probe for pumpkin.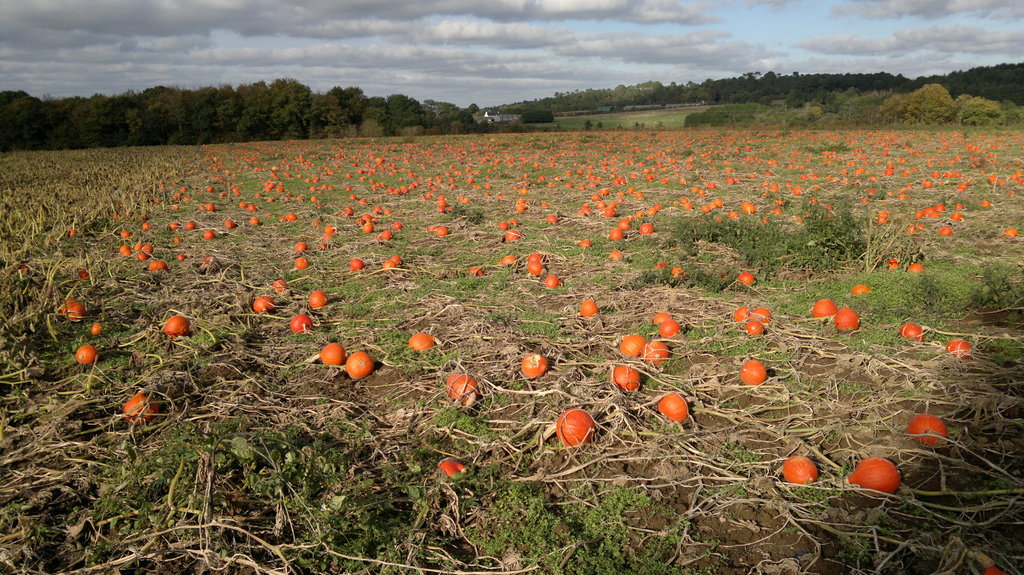
Probe result: box=[620, 326, 646, 359].
